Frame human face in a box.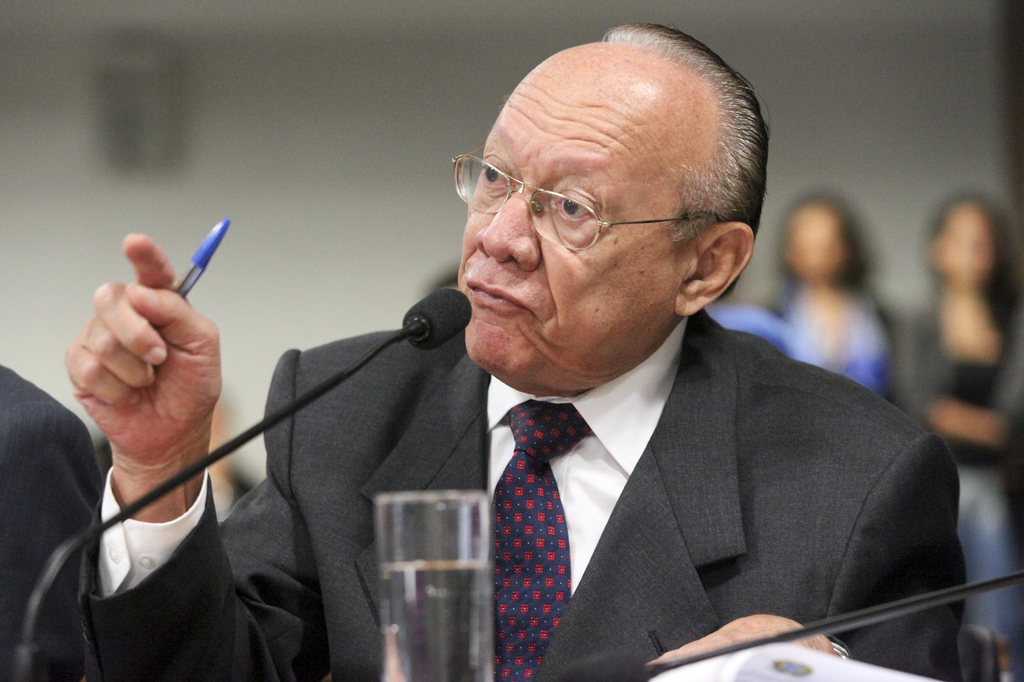
pyautogui.locateOnScreen(461, 46, 675, 375).
